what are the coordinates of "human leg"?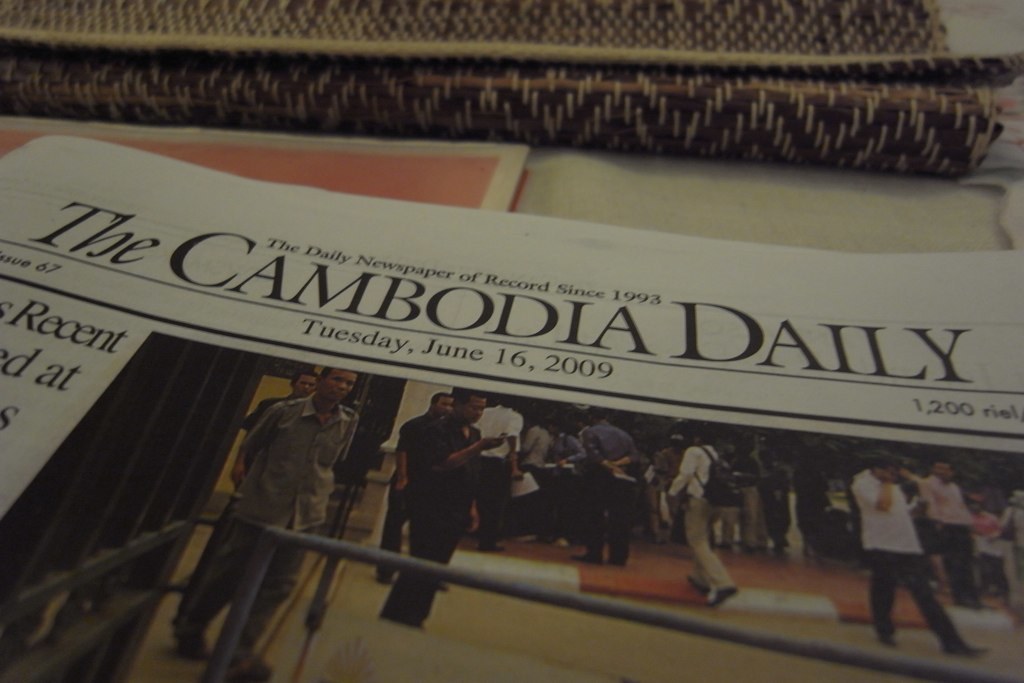
rect(685, 508, 729, 589).
